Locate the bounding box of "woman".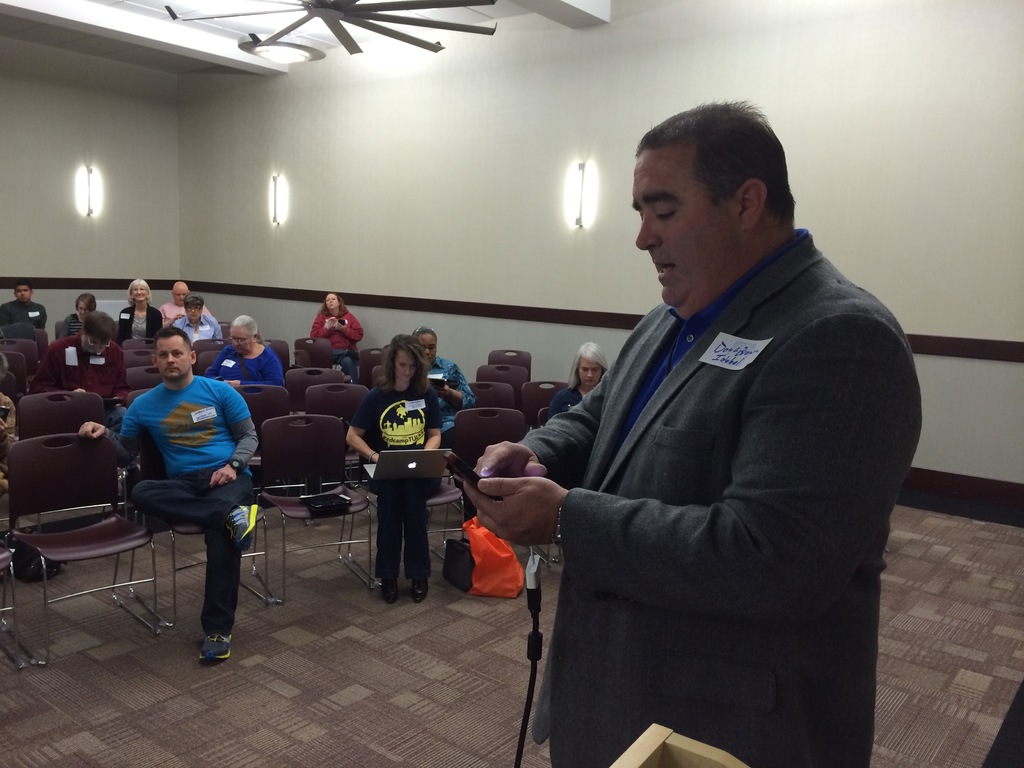
Bounding box: [left=547, top=341, right=605, bottom=423].
